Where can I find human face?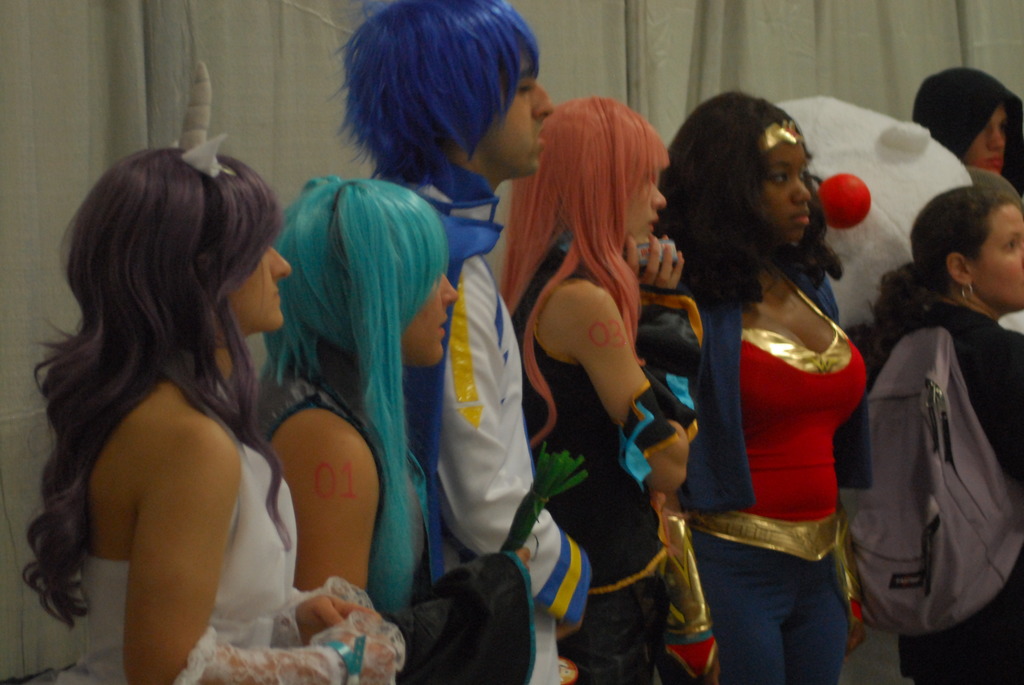
You can find it at box(975, 104, 1023, 178).
